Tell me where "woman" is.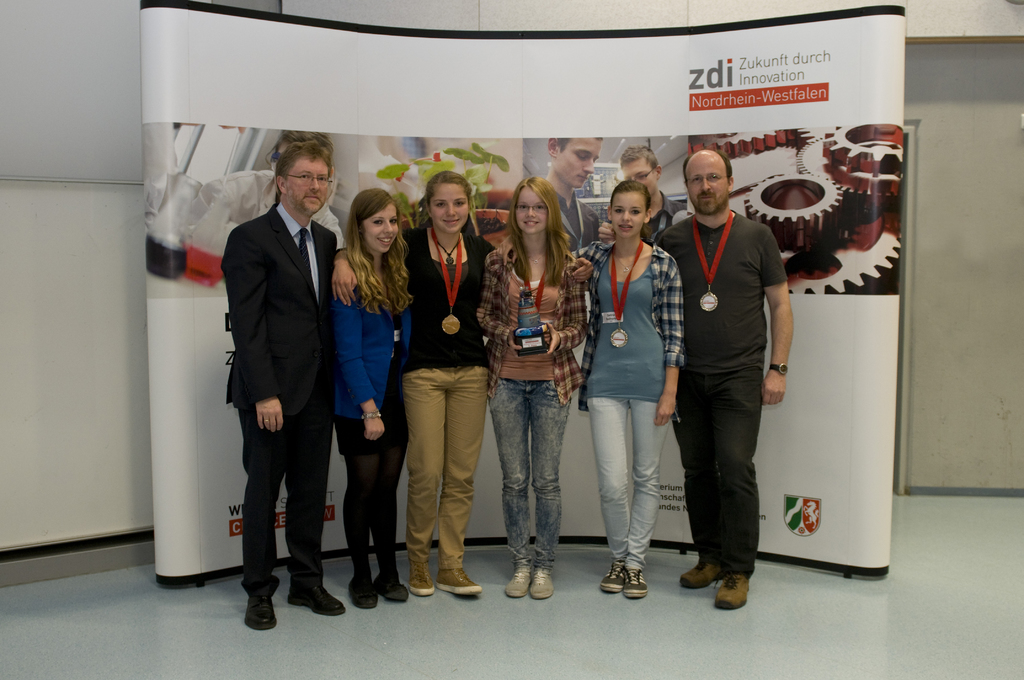
"woman" is at l=475, t=175, r=599, b=600.
